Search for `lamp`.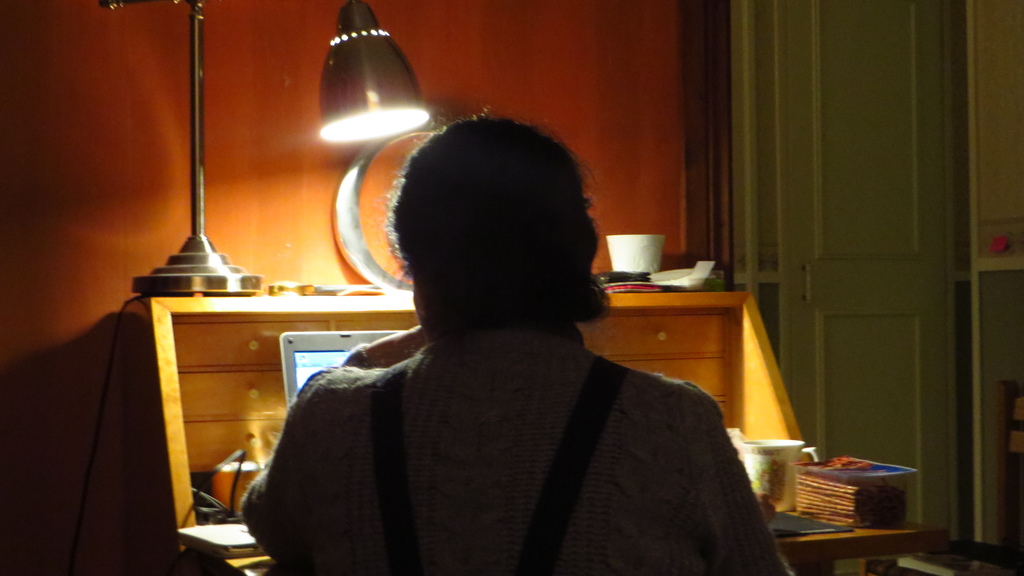
Found at 56 0 429 575.
